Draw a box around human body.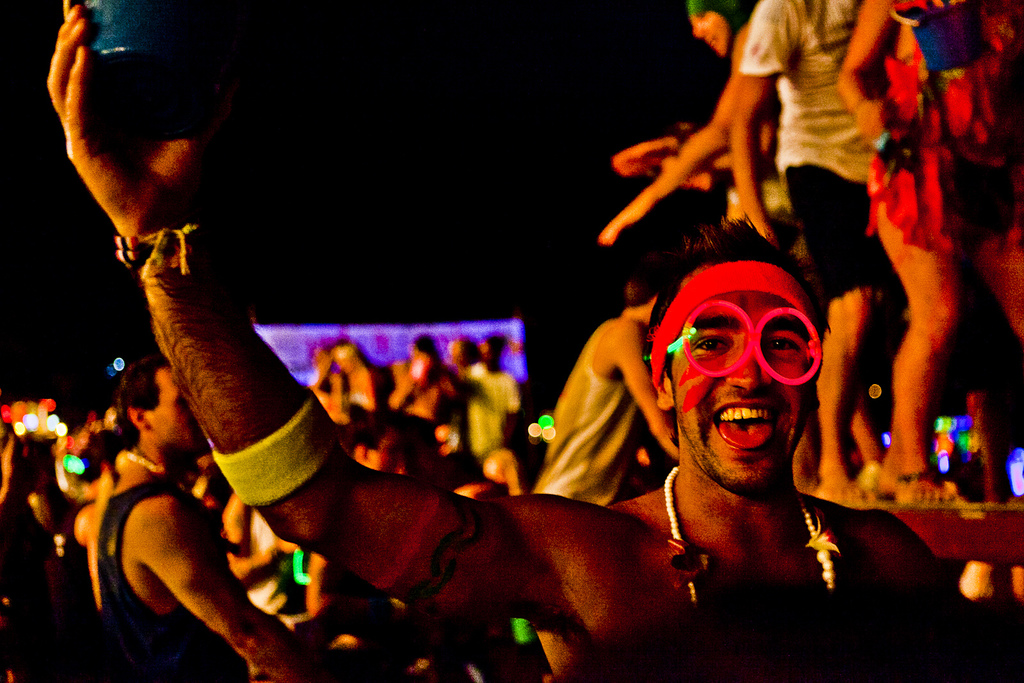
BBox(47, 0, 1023, 682).
